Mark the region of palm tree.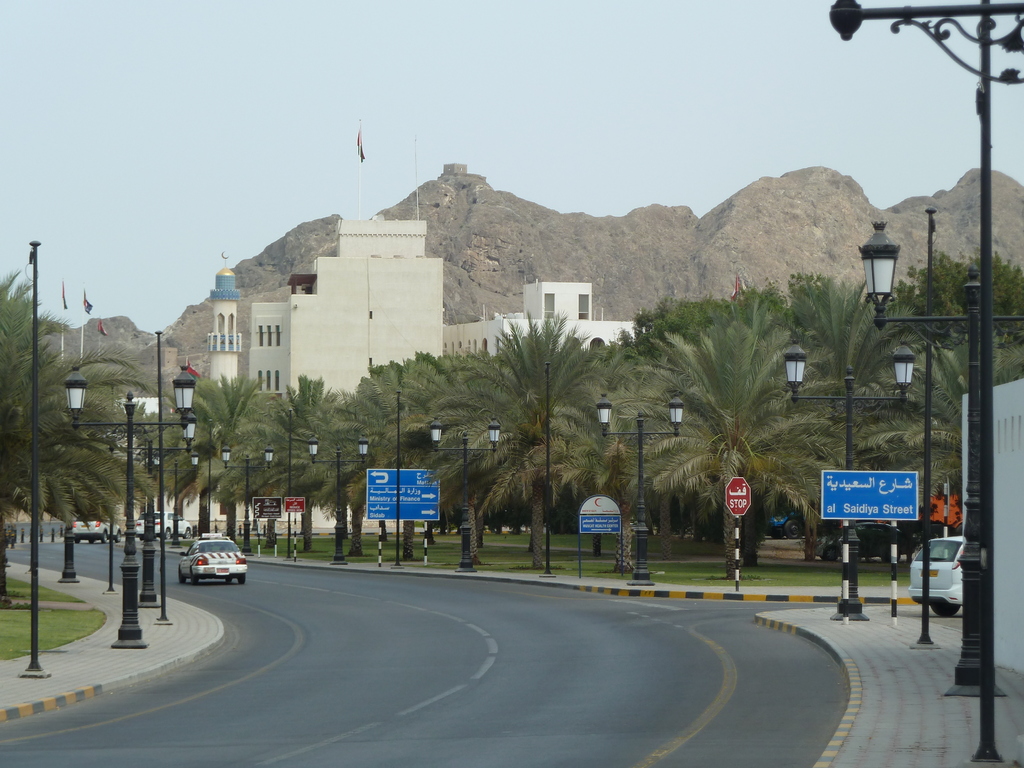
Region: region(908, 282, 1012, 528).
